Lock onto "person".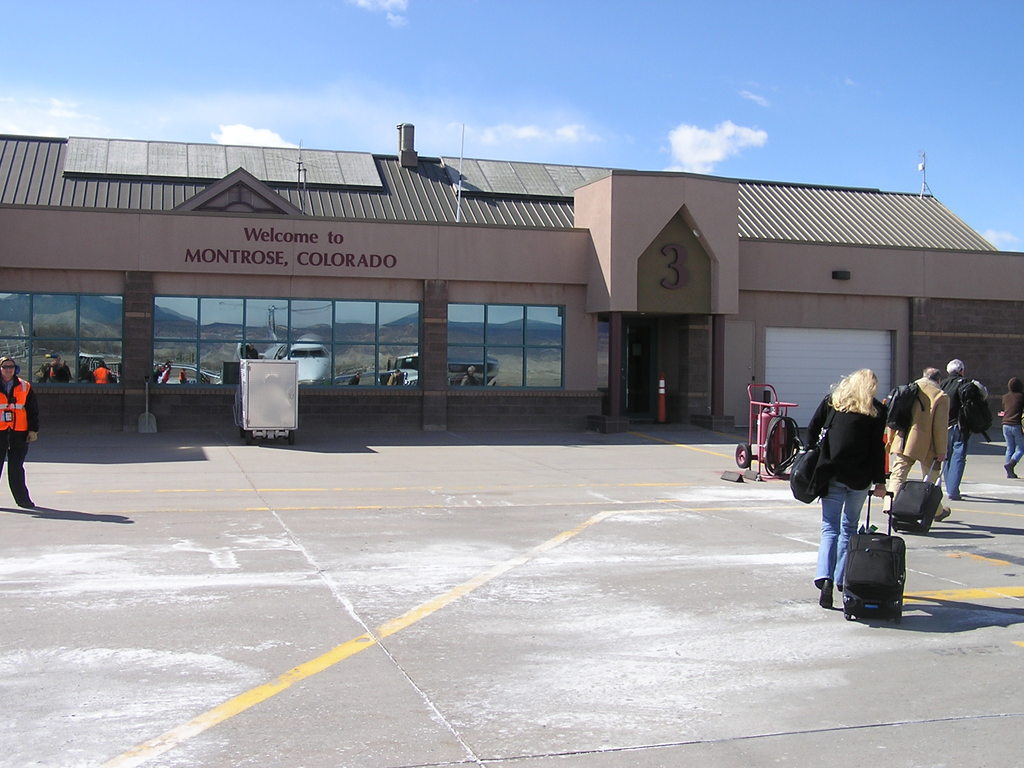
Locked: 890 362 955 522.
